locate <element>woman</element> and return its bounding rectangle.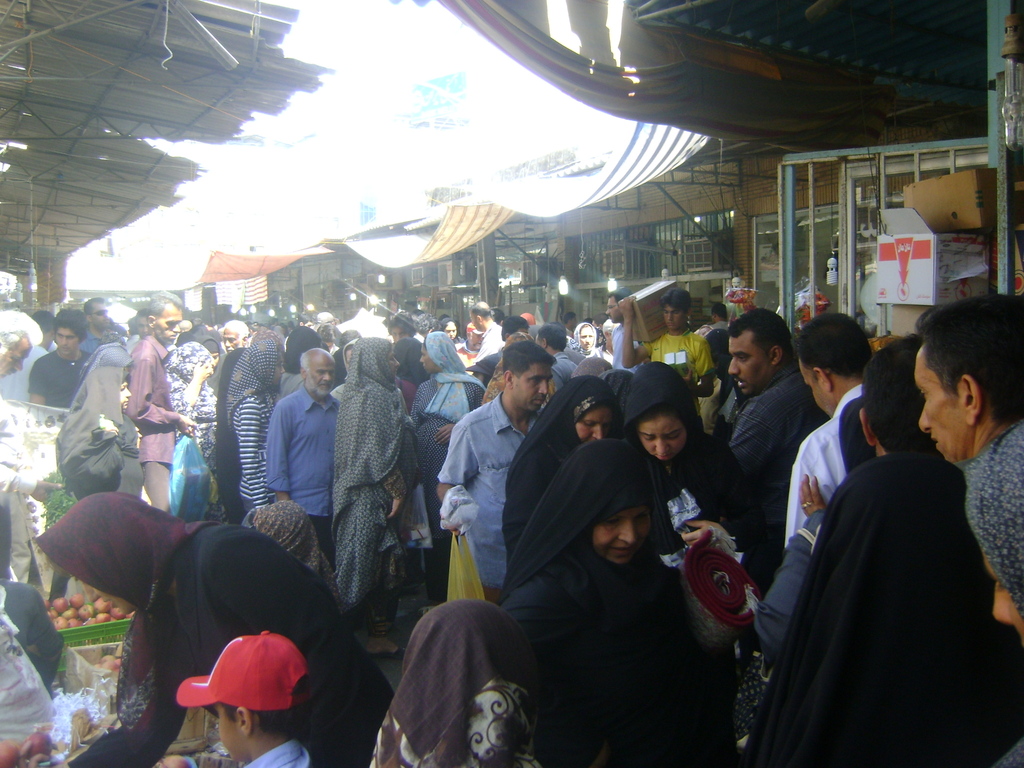
(493,372,623,561).
